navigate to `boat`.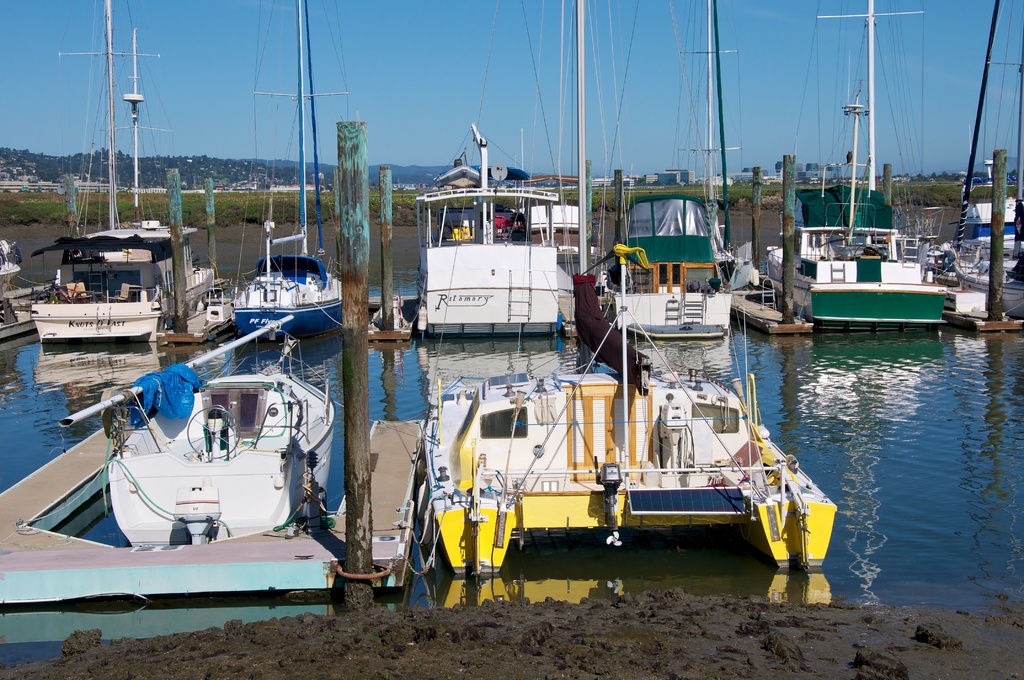
Navigation target: (19, 88, 200, 355).
